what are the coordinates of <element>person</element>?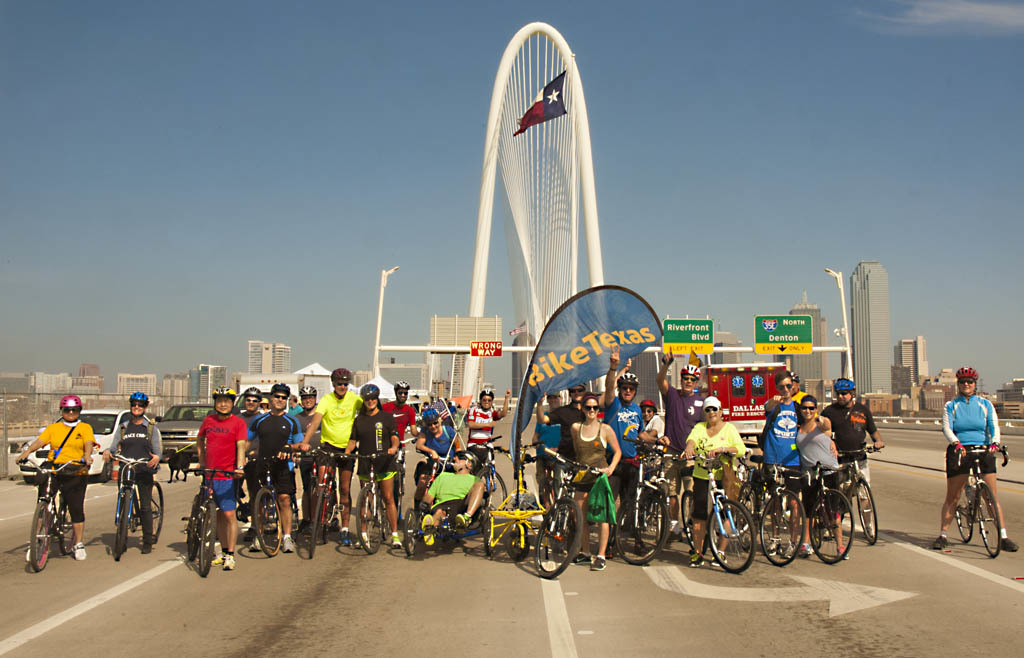
(308, 339, 374, 551).
